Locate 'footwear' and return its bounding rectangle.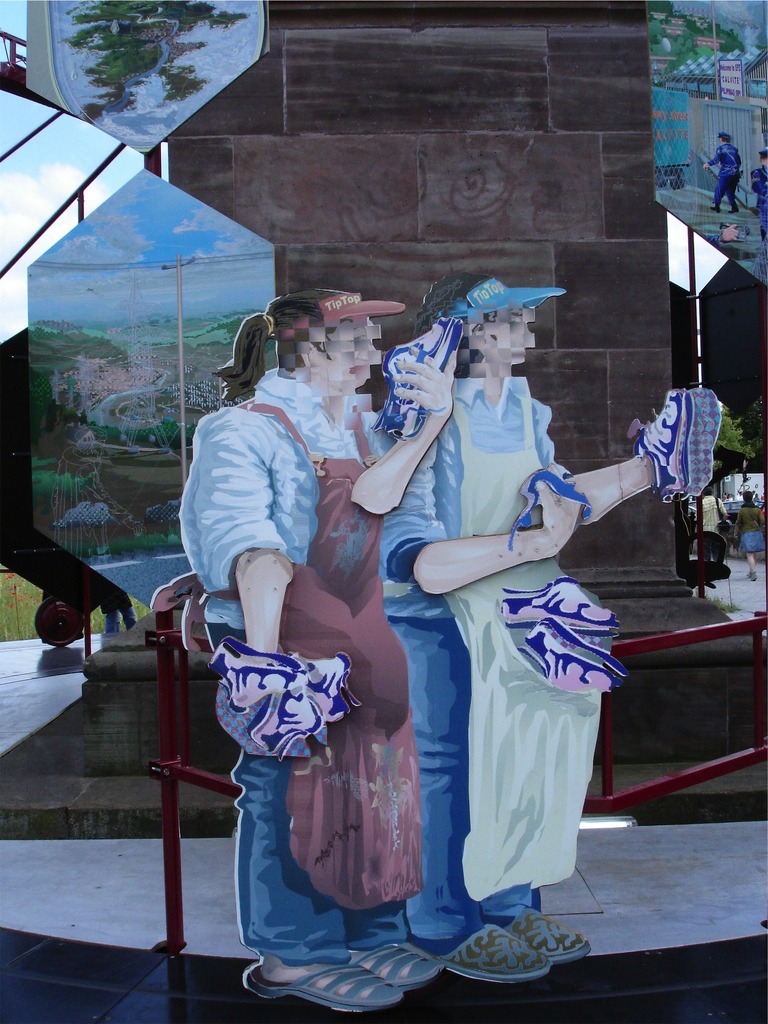
BBox(244, 963, 405, 1019).
